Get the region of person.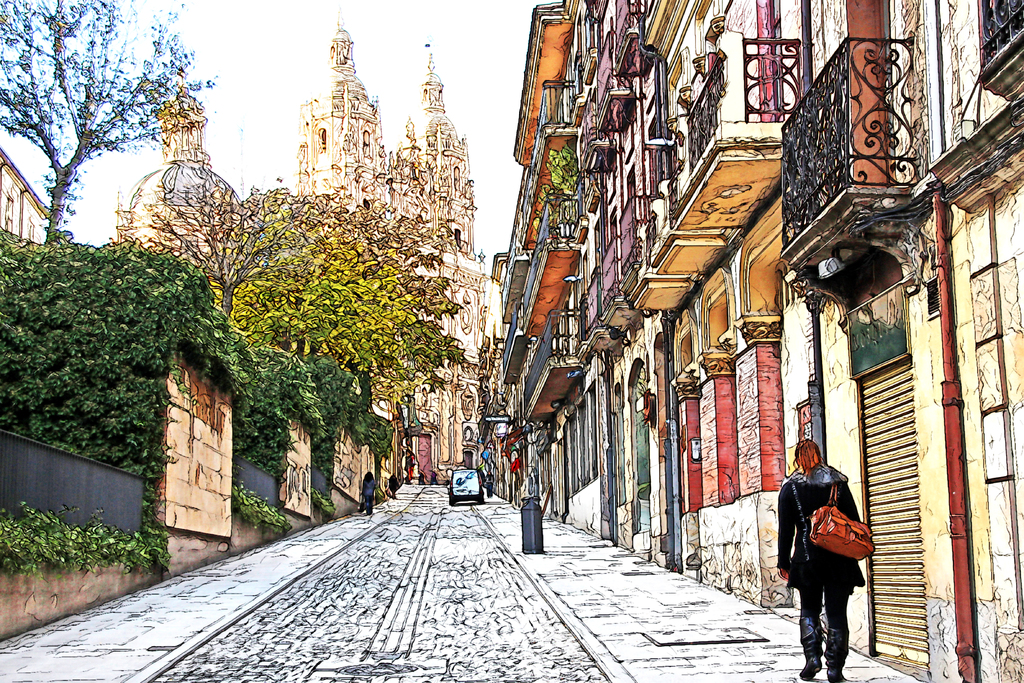
787, 435, 874, 673.
